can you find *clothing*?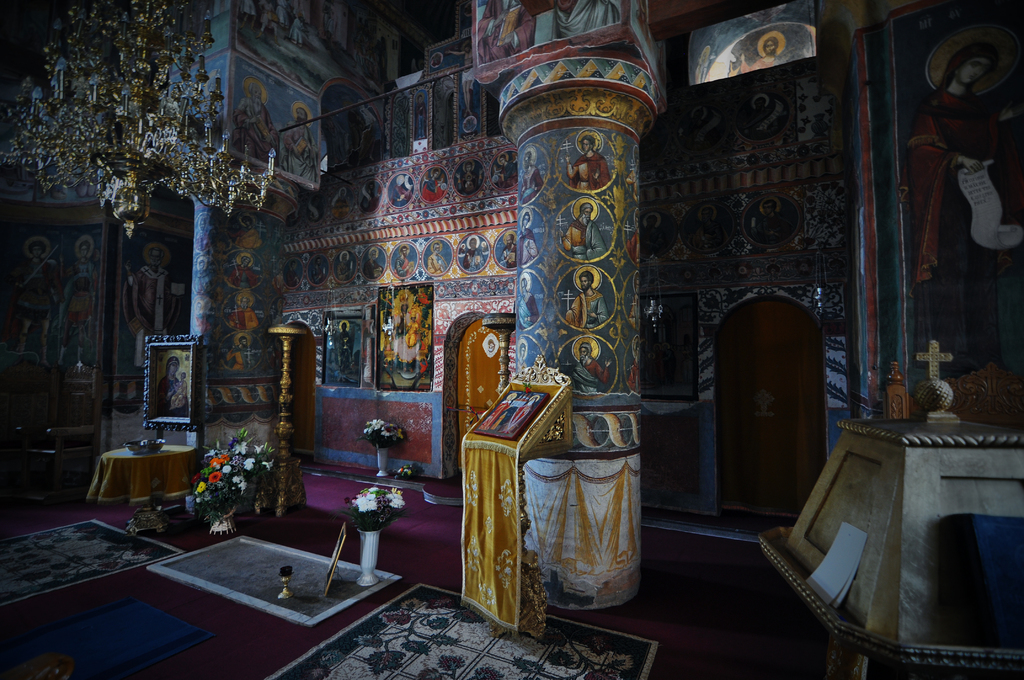
Yes, bounding box: (x1=282, y1=121, x2=317, y2=180).
